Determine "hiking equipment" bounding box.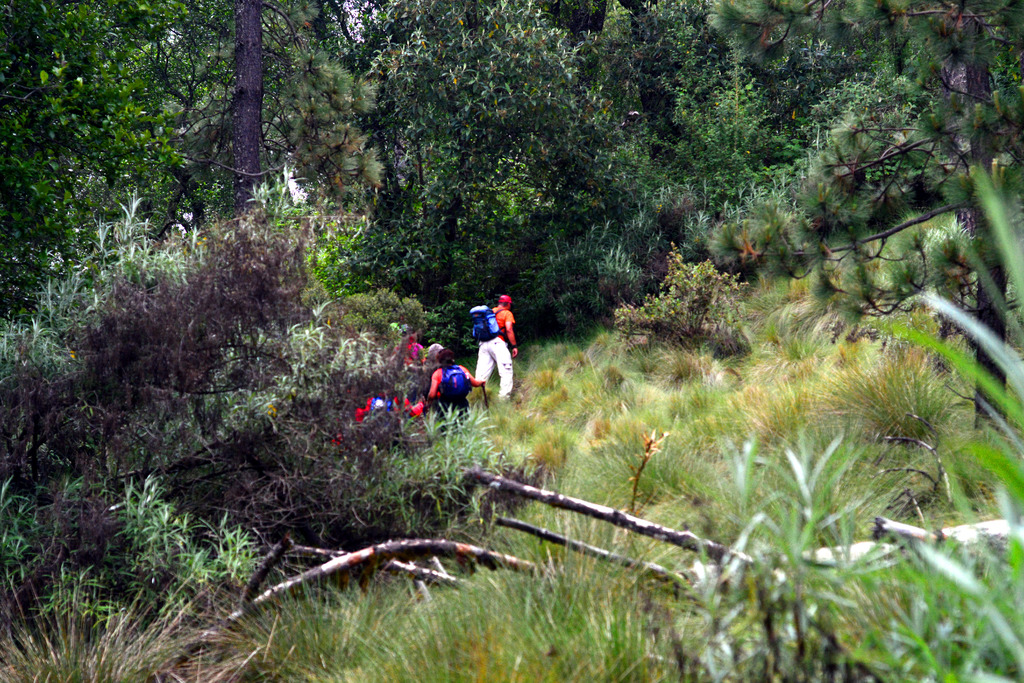
Determined: <box>434,354,477,412</box>.
